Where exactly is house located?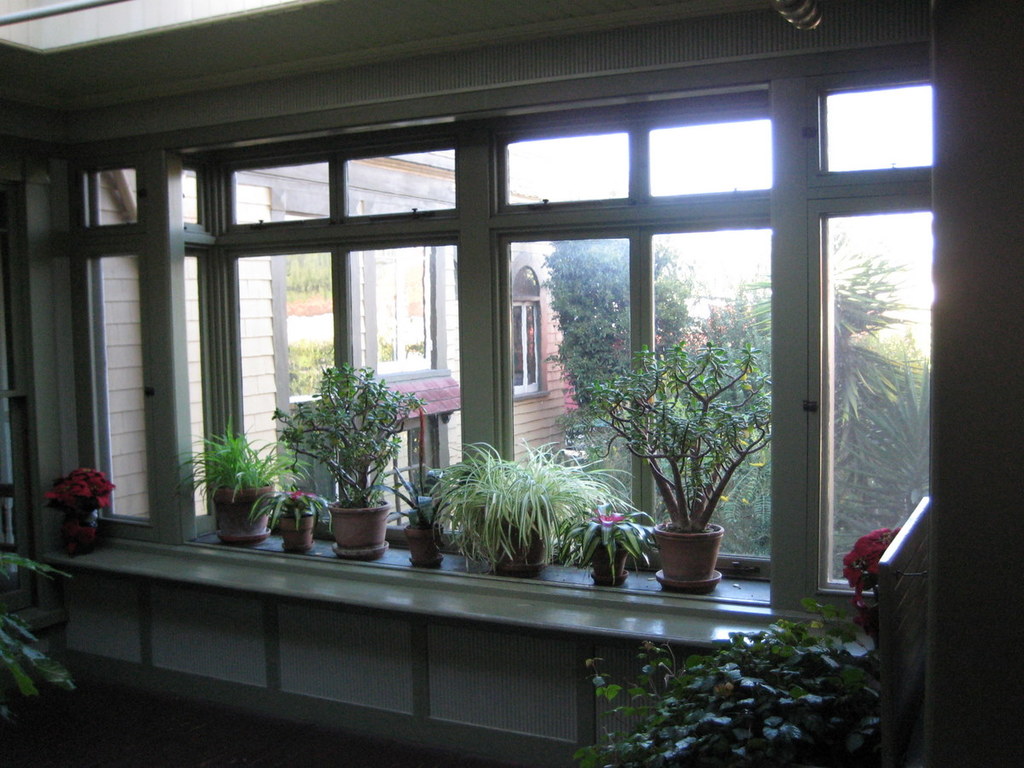
Its bounding box is 0/0/1023/765.
